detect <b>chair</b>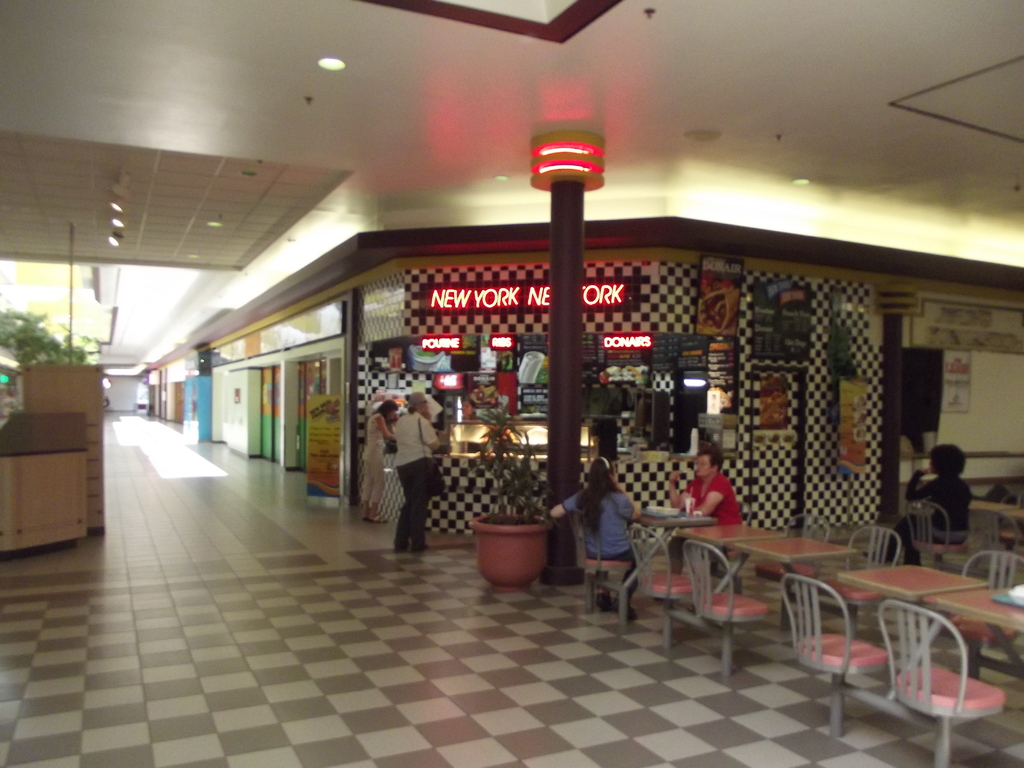
bbox(573, 511, 636, 626)
